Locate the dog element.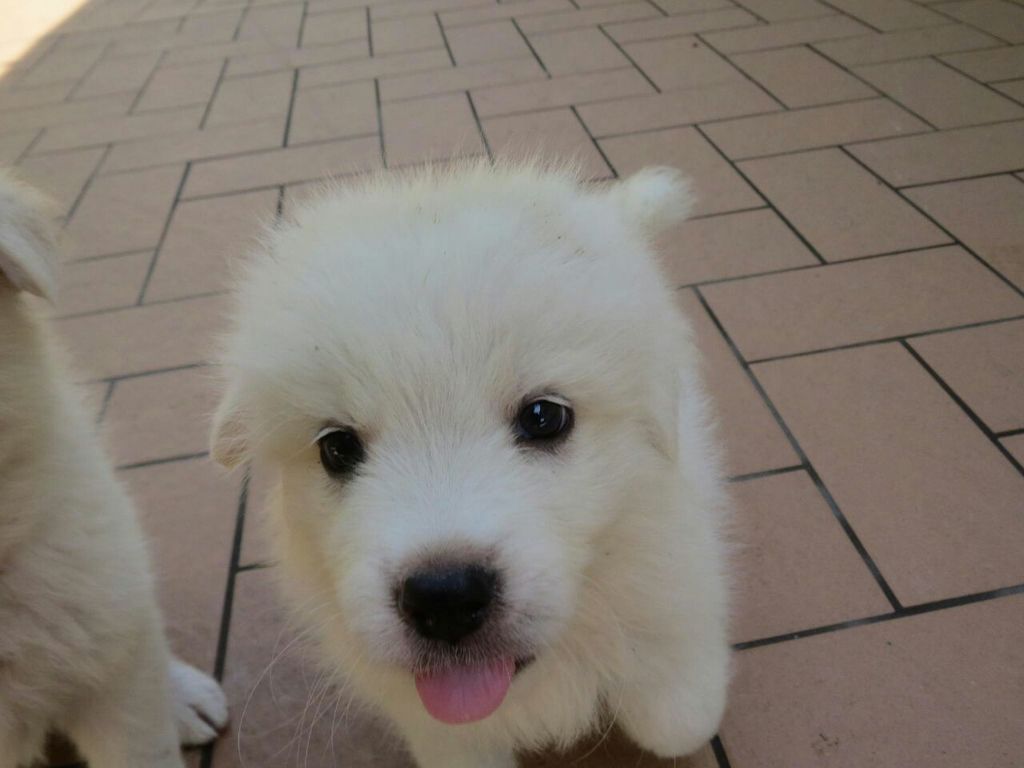
Element bbox: x1=0, y1=164, x2=235, y2=767.
